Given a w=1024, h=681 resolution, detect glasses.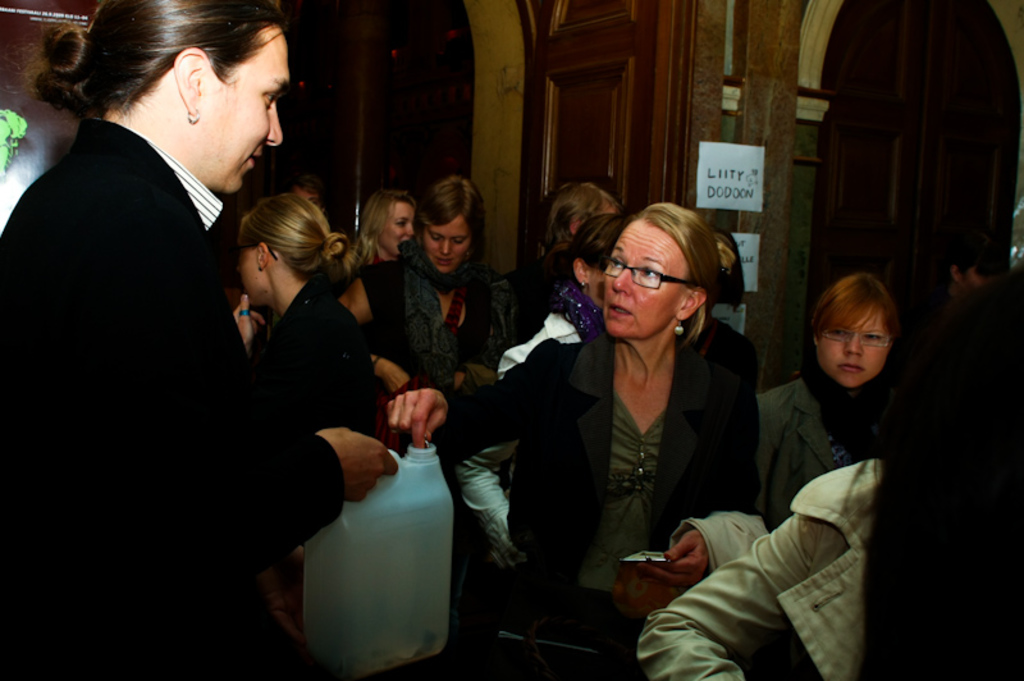
BBox(820, 329, 896, 349).
